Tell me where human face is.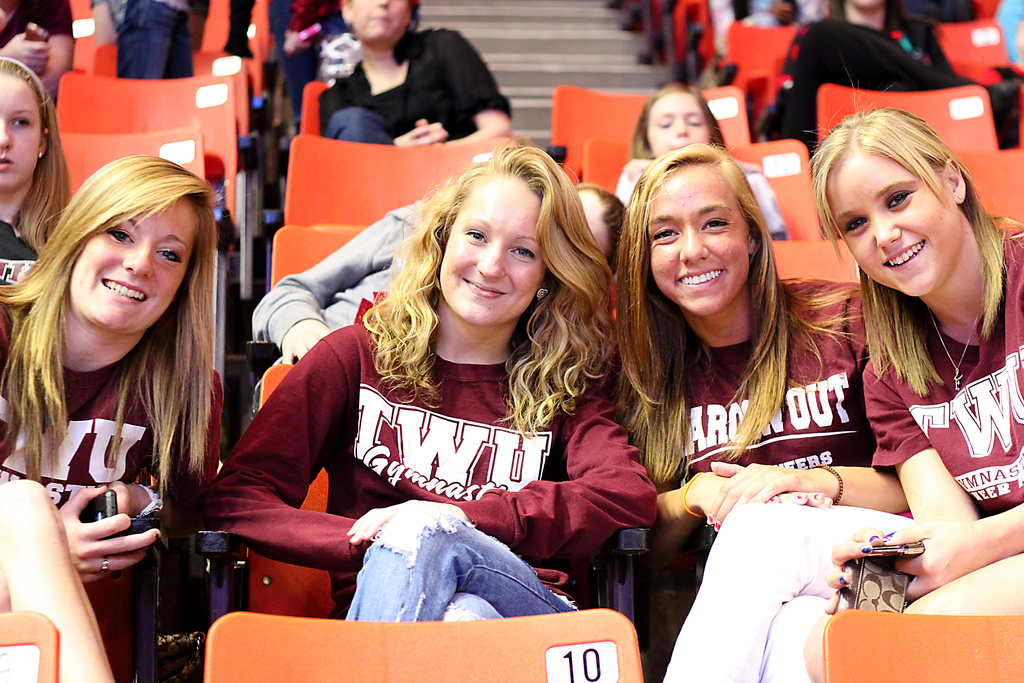
human face is at region(0, 75, 48, 190).
